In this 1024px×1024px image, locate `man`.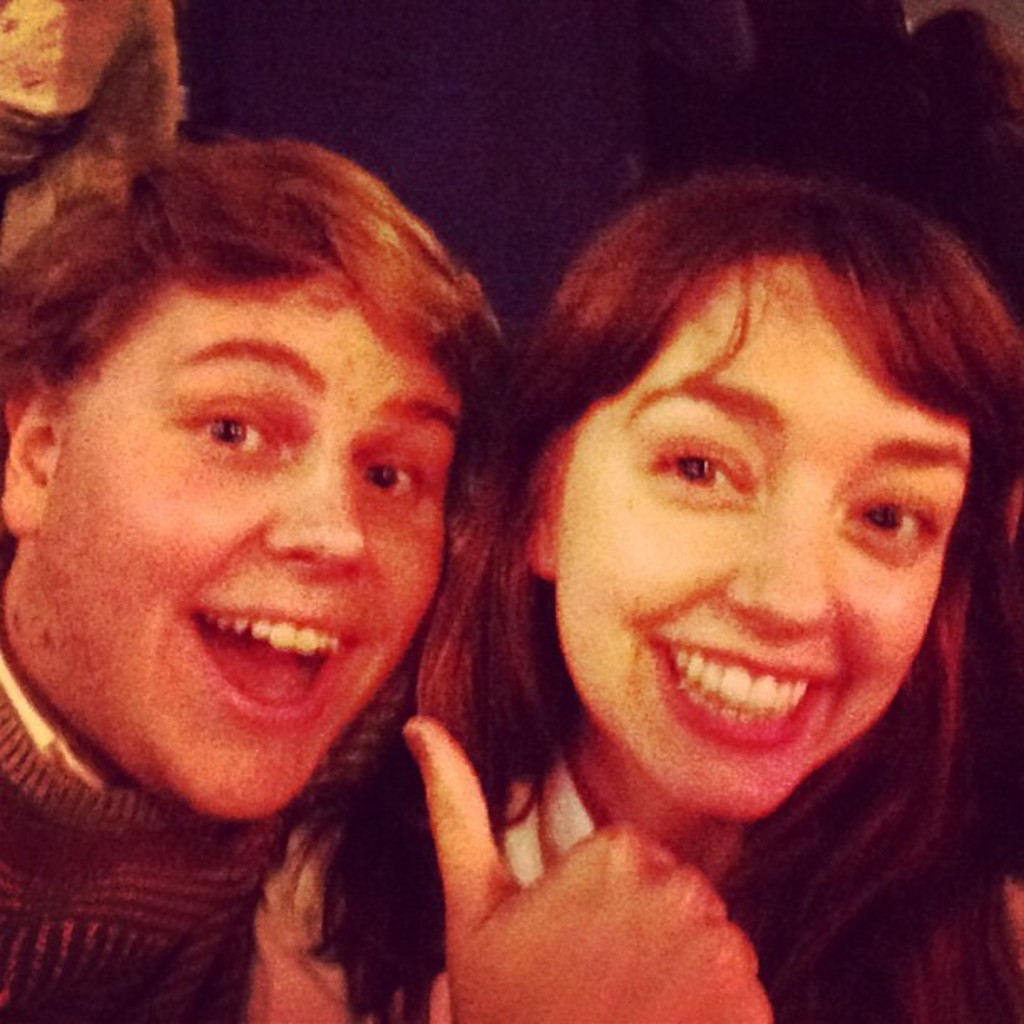
Bounding box: detection(0, 122, 556, 1009).
